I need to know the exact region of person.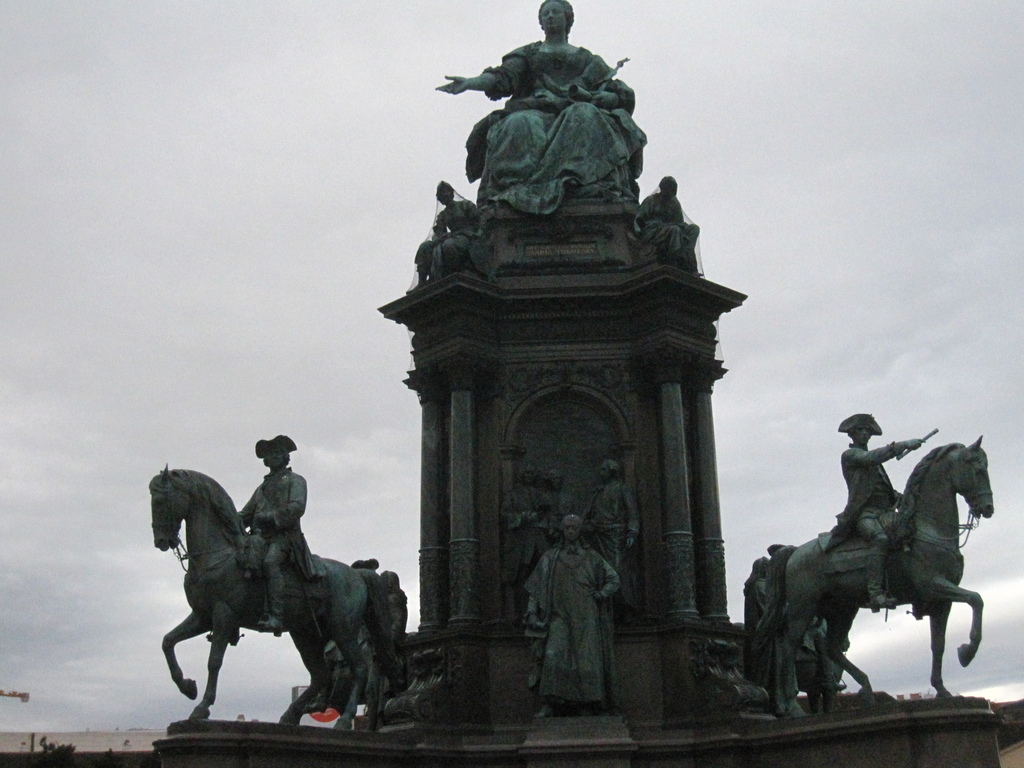
Region: x1=236, y1=434, x2=310, y2=642.
